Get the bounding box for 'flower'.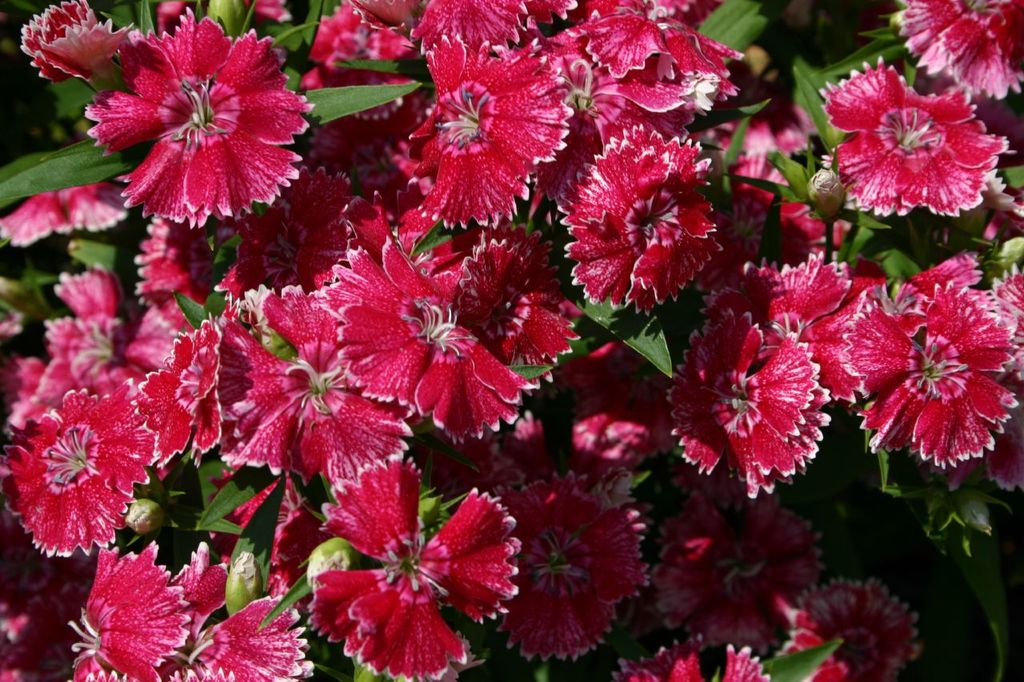
detection(69, 0, 308, 217).
